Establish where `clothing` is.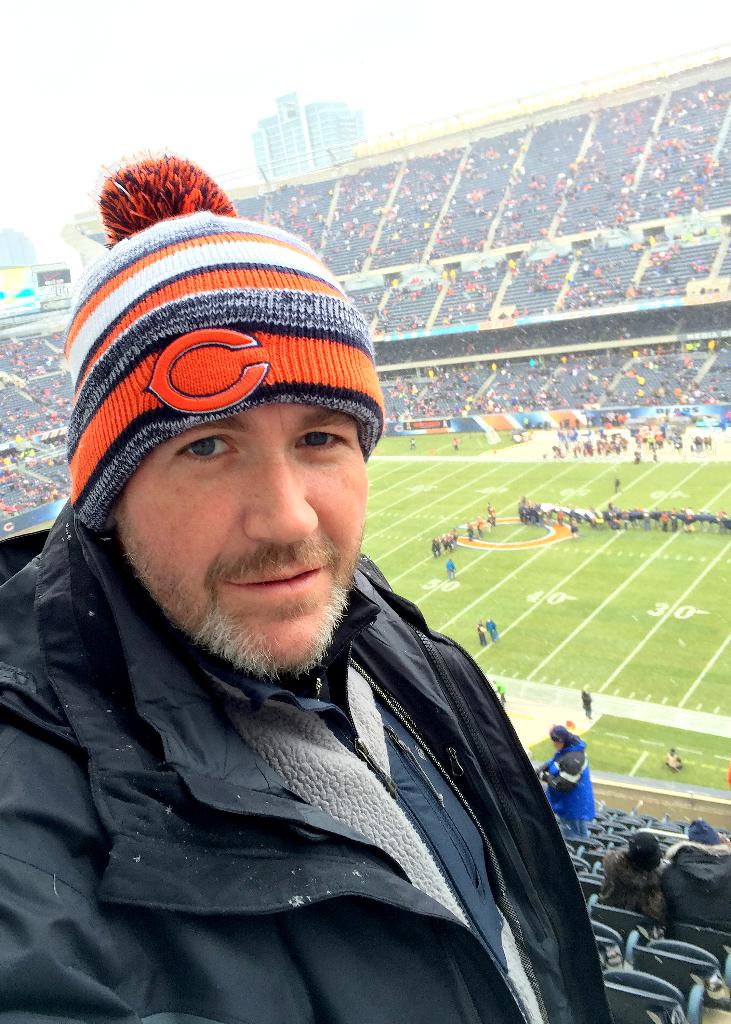
Established at l=598, t=848, r=665, b=930.
